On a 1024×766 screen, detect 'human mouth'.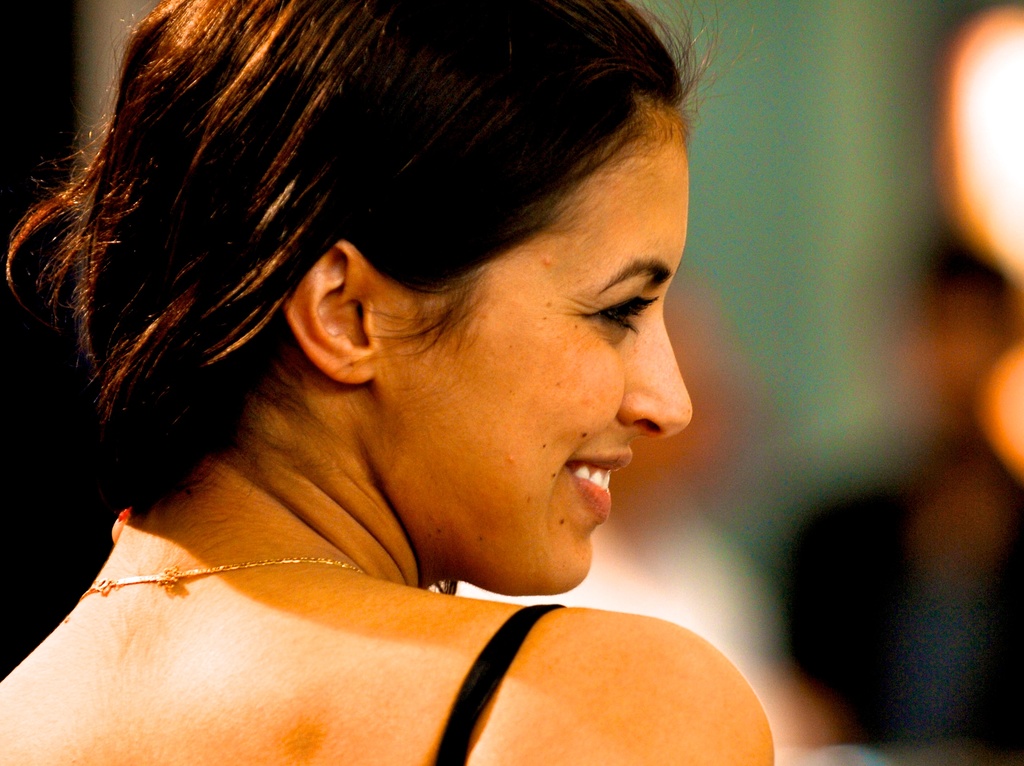
(left=564, top=443, right=634, bottom=524).
